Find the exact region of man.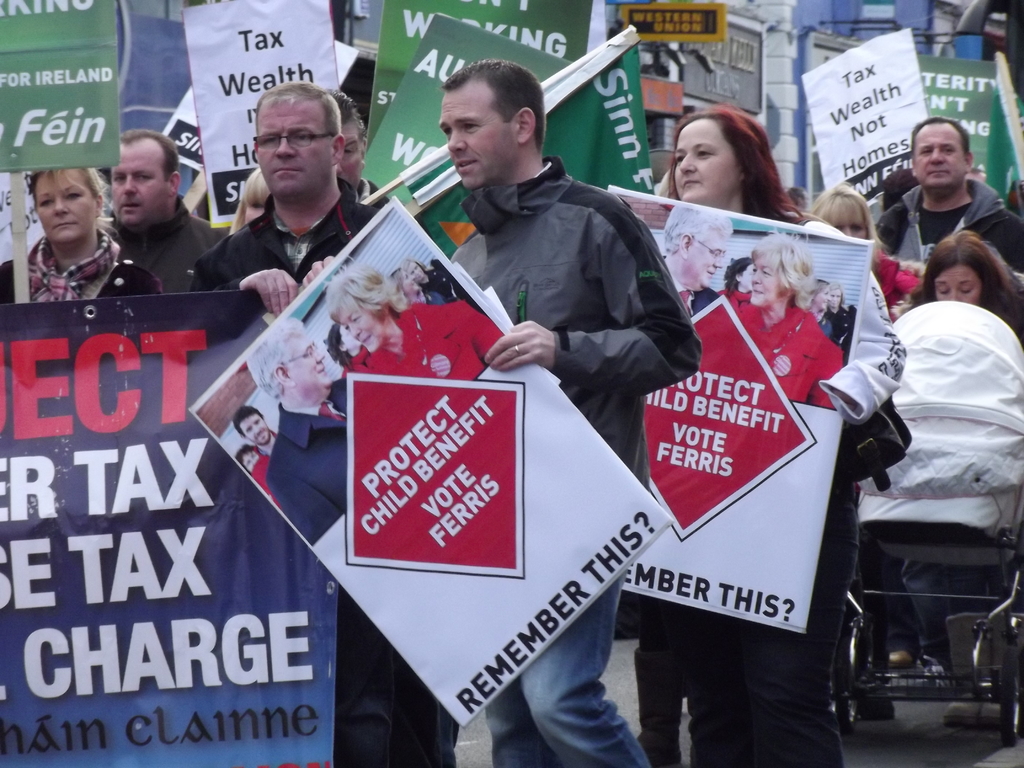
Exact region: 661, 209, 723, 315.
